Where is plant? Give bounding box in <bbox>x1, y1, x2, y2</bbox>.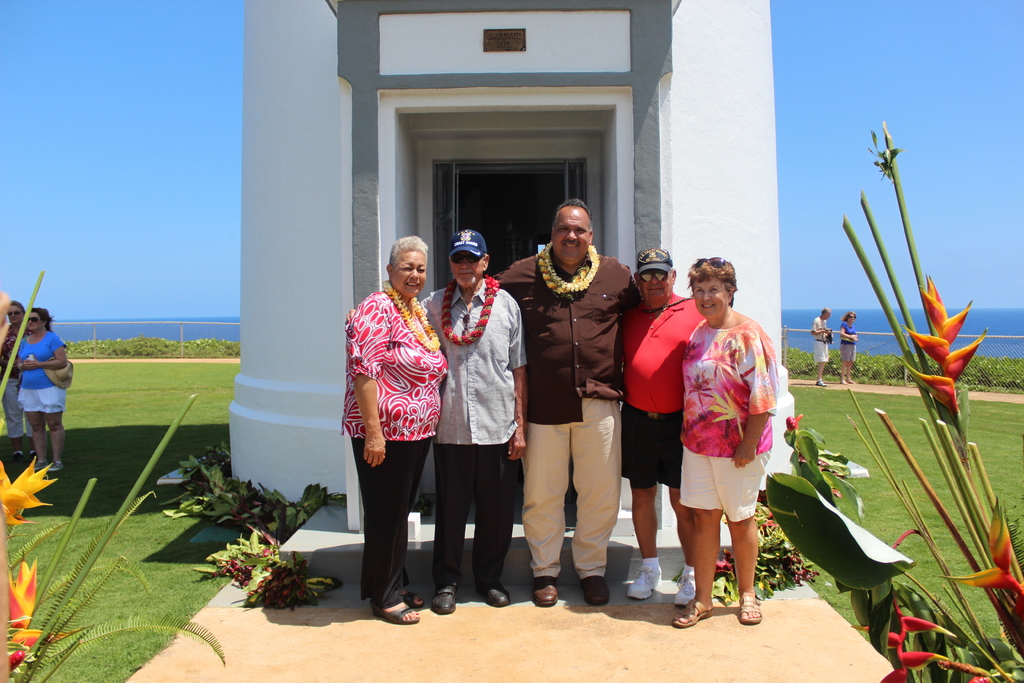
<bbox>250, 550, 344, 614</bbox>.
